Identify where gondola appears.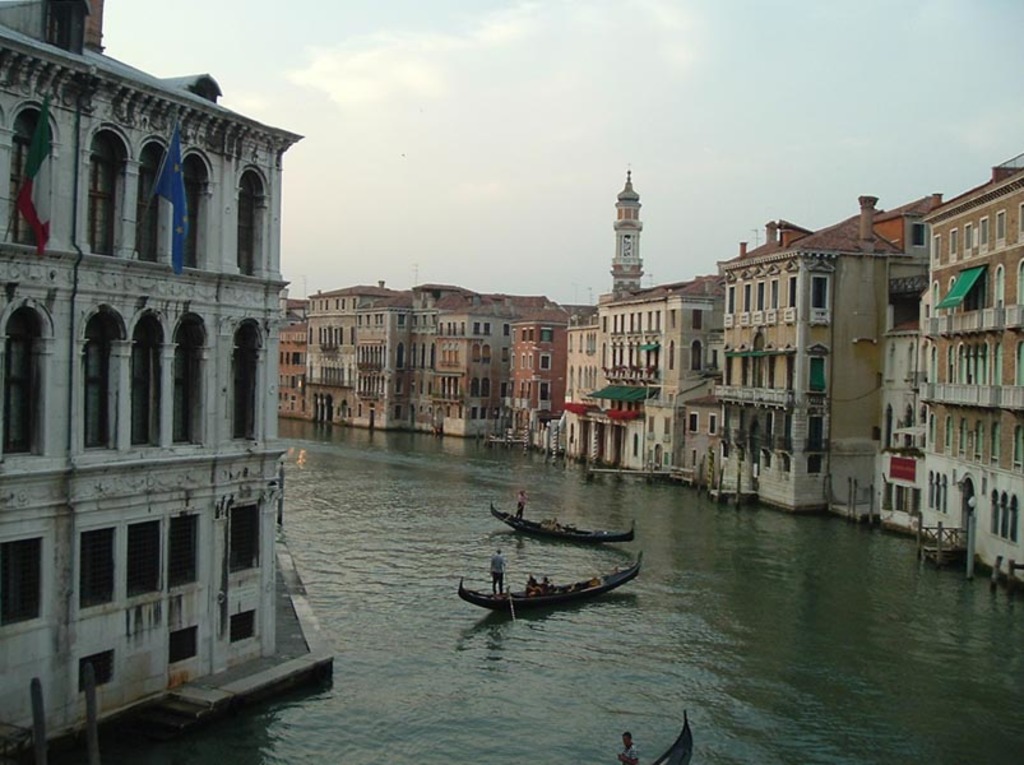
Appears at BBox(630, 692, 696, 764).
